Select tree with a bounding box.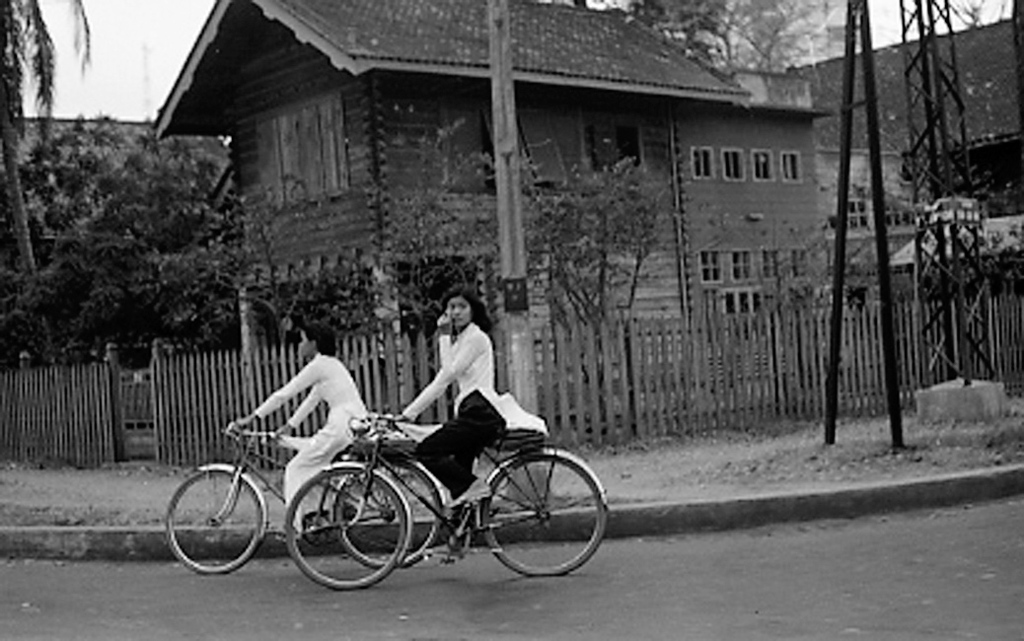
<region>0, 113, 247, 341</region>.
